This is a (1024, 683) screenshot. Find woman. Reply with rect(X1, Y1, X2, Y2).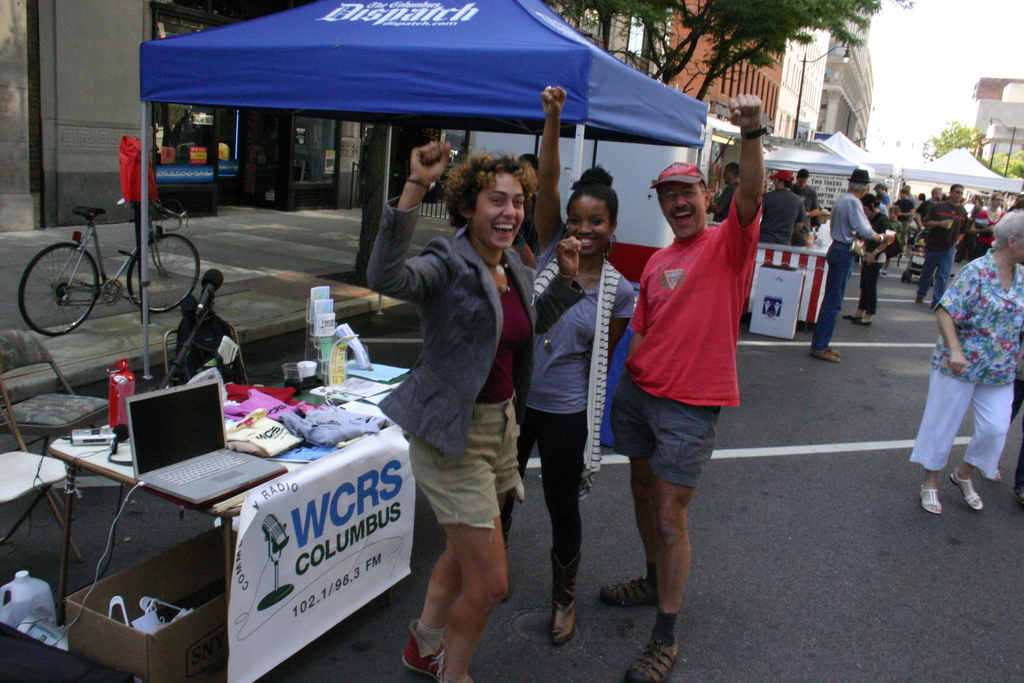
rect(913, 197, 1018, 525).
